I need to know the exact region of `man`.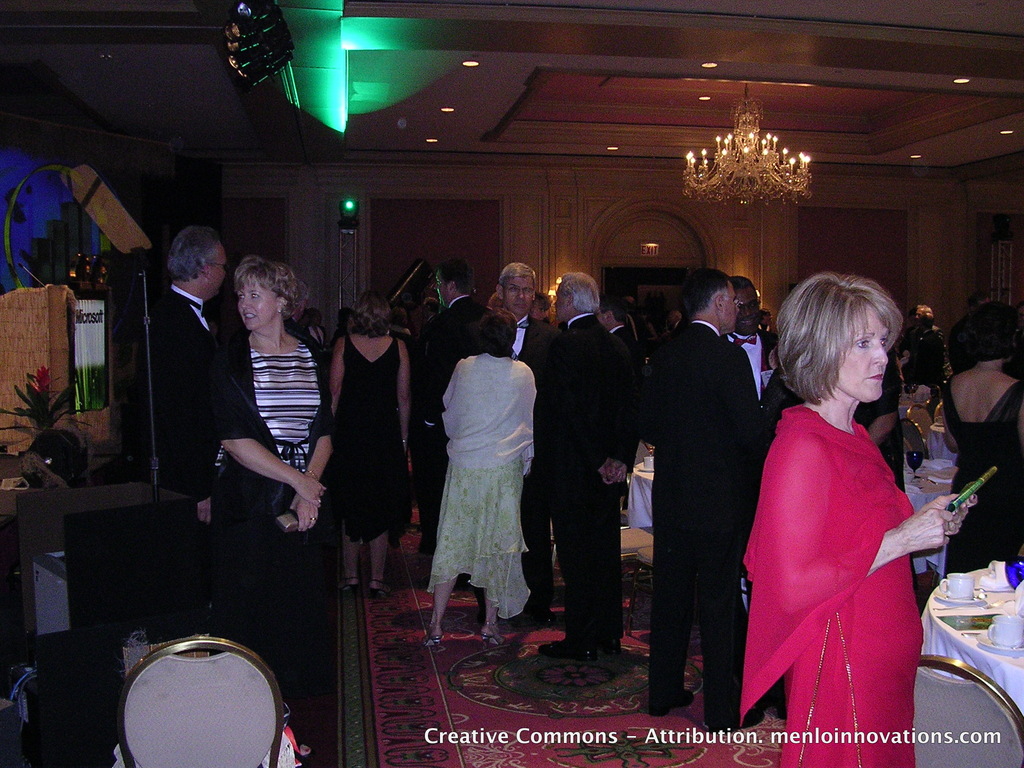
Region: 488:262:563:637.
